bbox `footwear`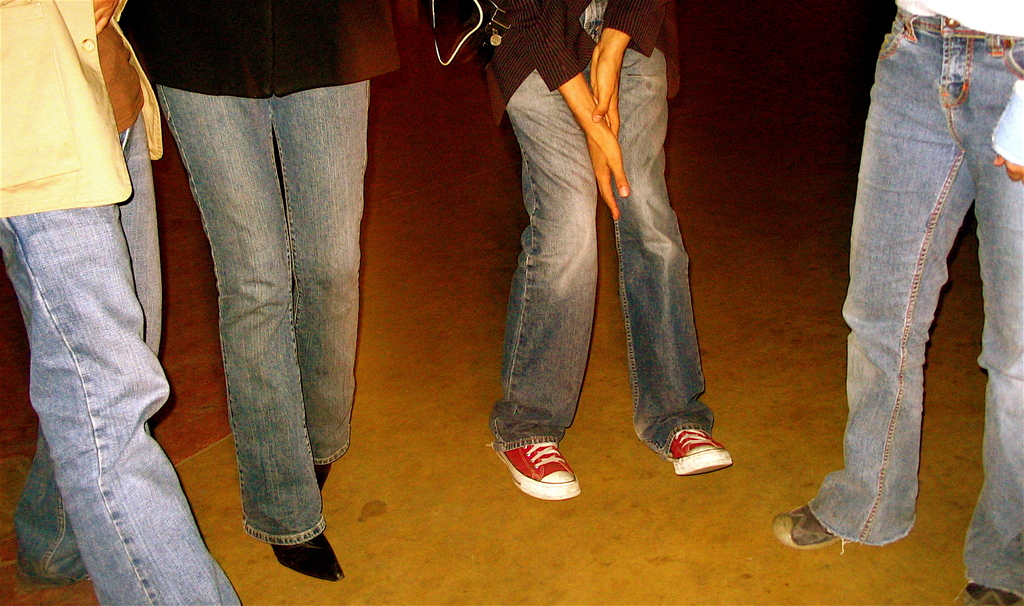
Rect(958, 576, 1016, 605)
